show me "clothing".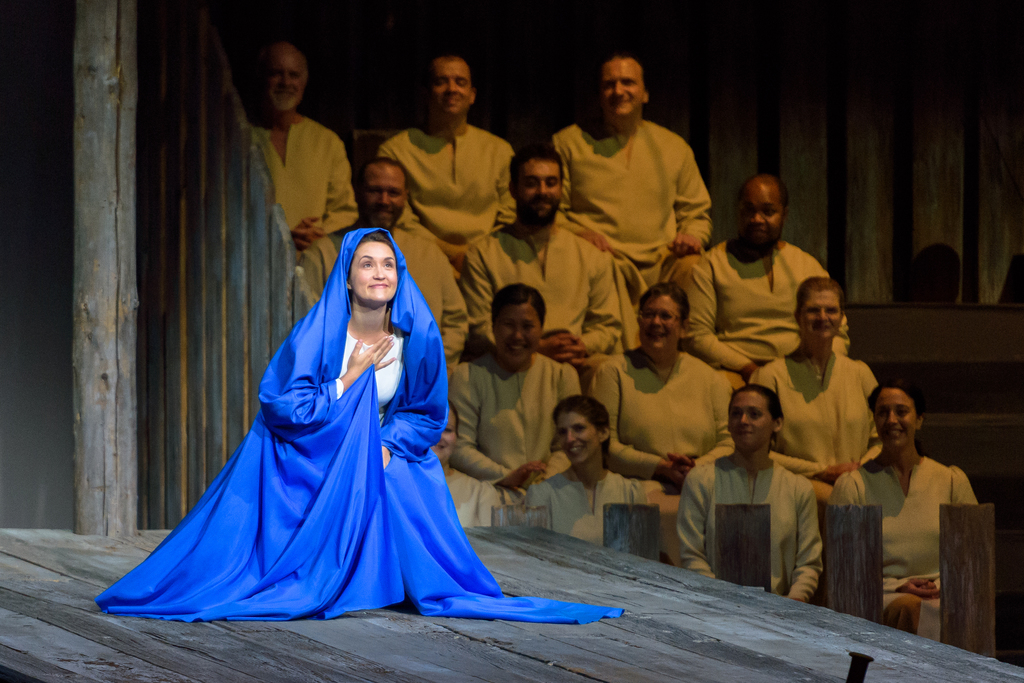
"clothing" is here: [left=674, top=455, right=824, bottom=604].
